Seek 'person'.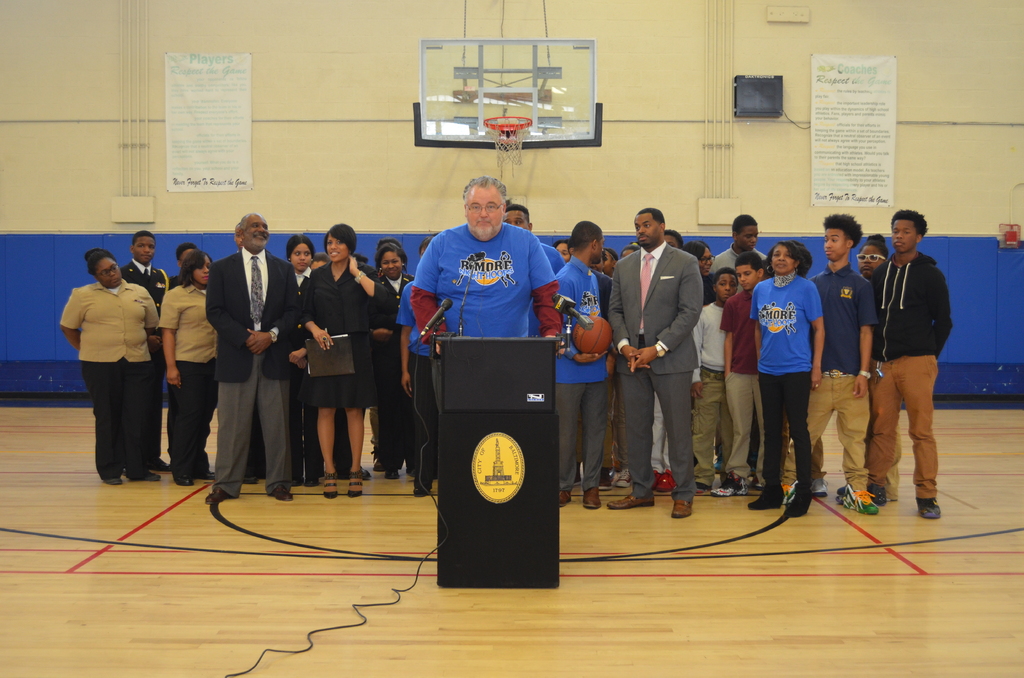
crop(205, 214, 301, 506).
